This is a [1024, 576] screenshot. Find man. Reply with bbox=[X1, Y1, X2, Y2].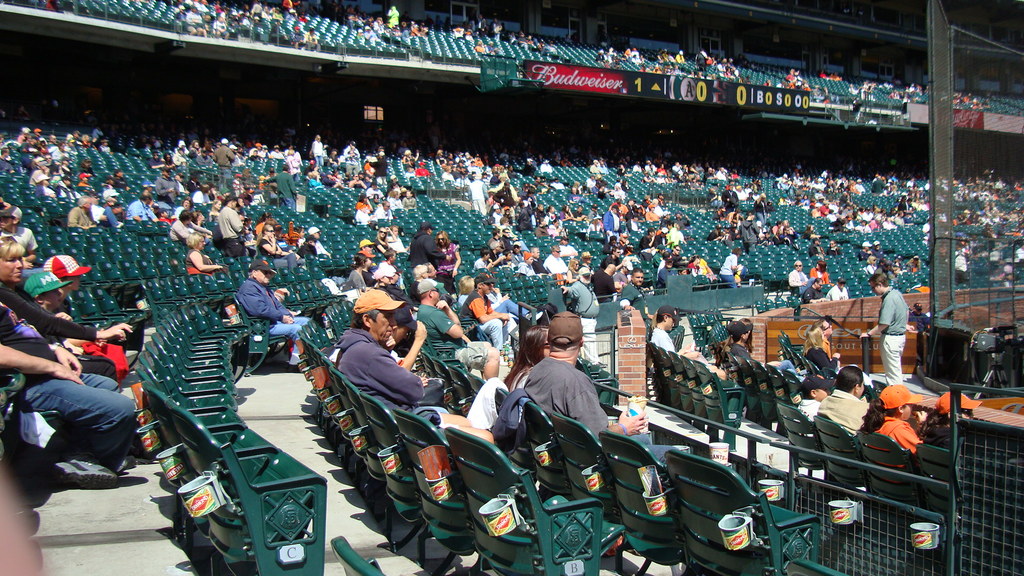
bbox=[858, 272, 909, 380].
